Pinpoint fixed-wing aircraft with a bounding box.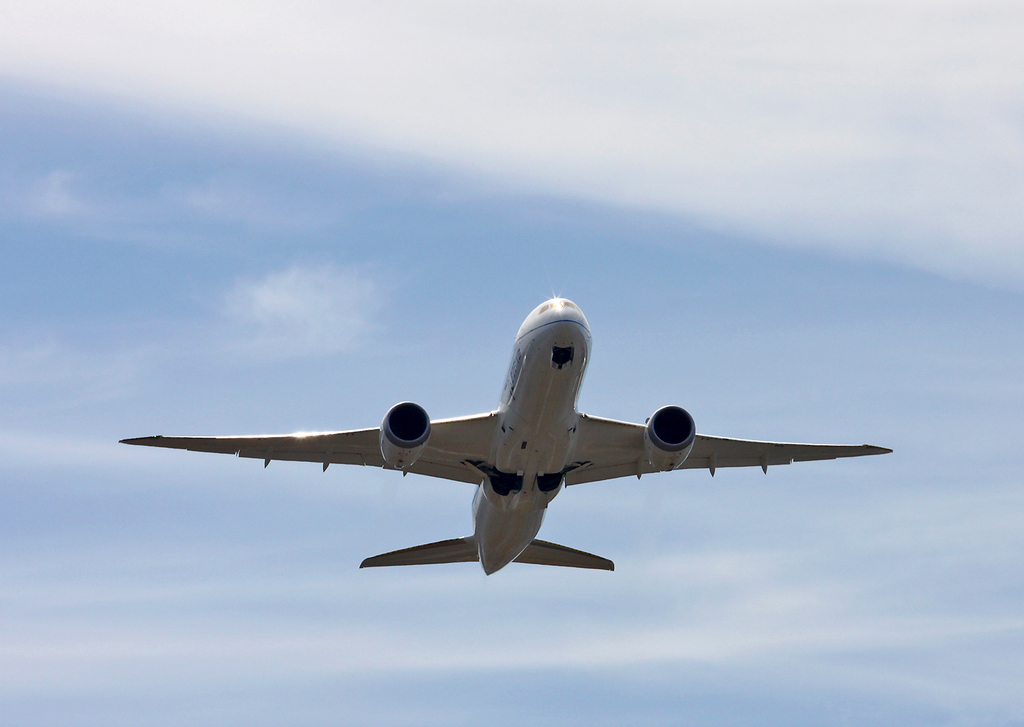
<box>115,291,895,573</box>.
